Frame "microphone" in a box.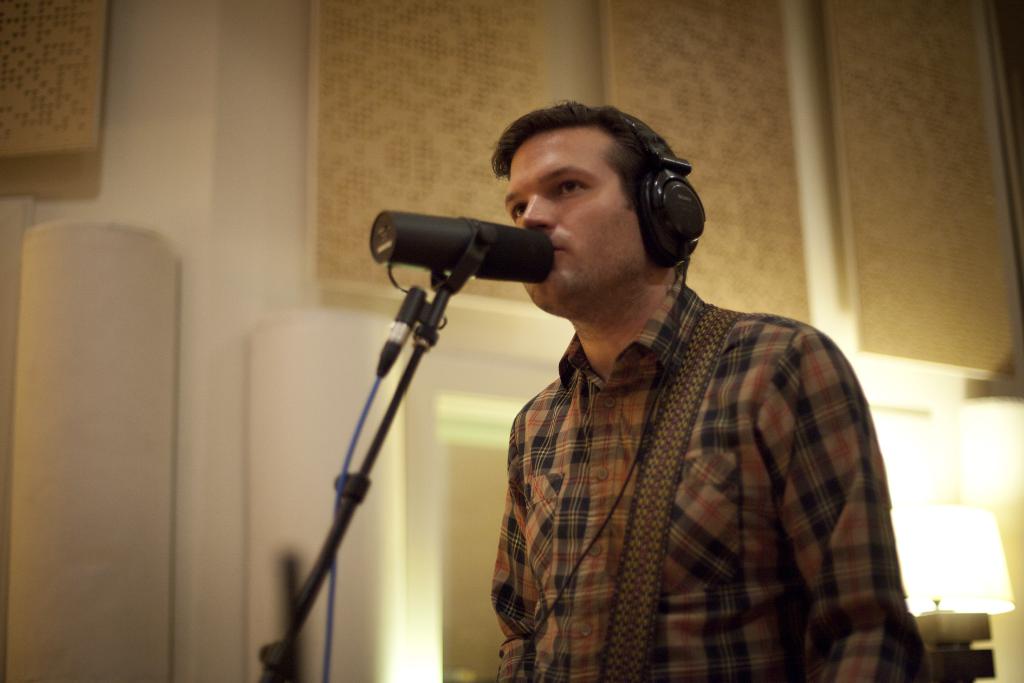
362:216:564:292.
